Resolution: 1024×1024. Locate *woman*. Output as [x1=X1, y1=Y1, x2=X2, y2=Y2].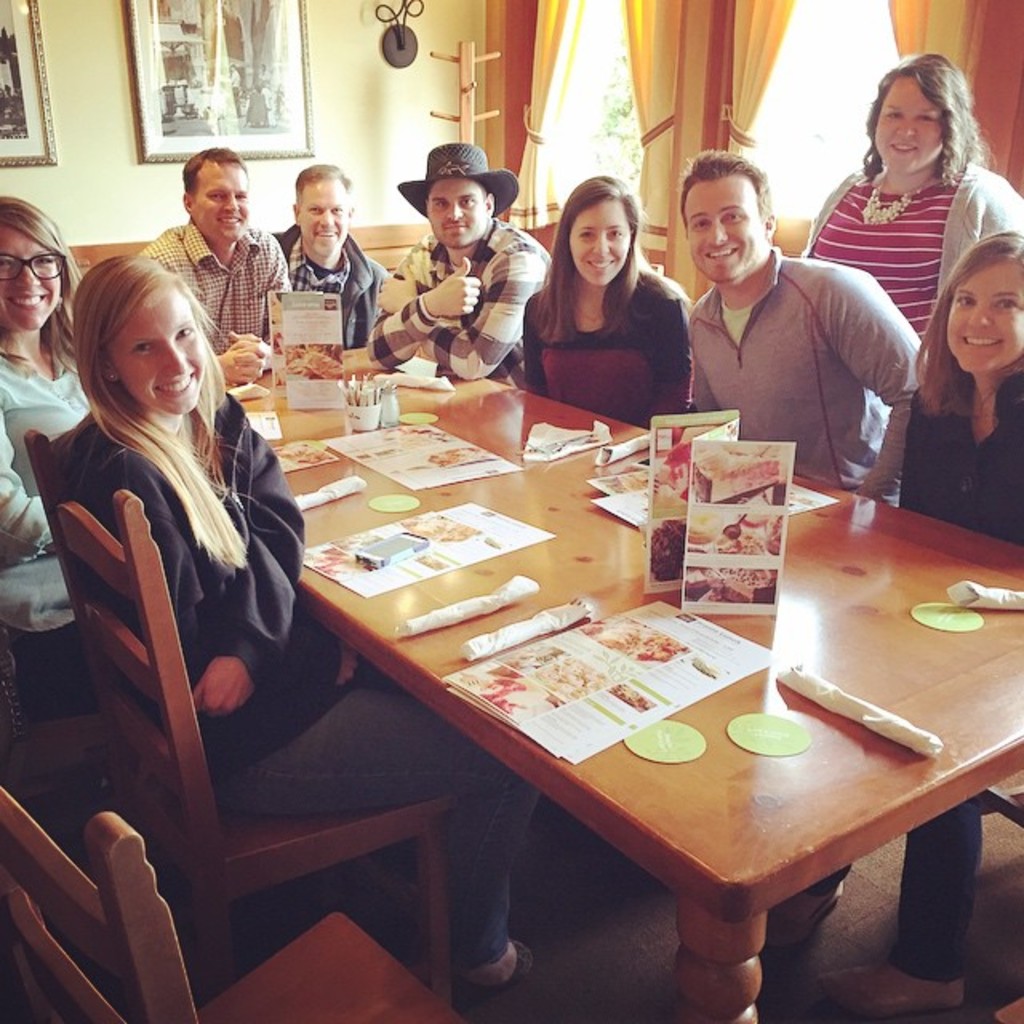
[x1=523, y1=176, x2=693, y2=432].
